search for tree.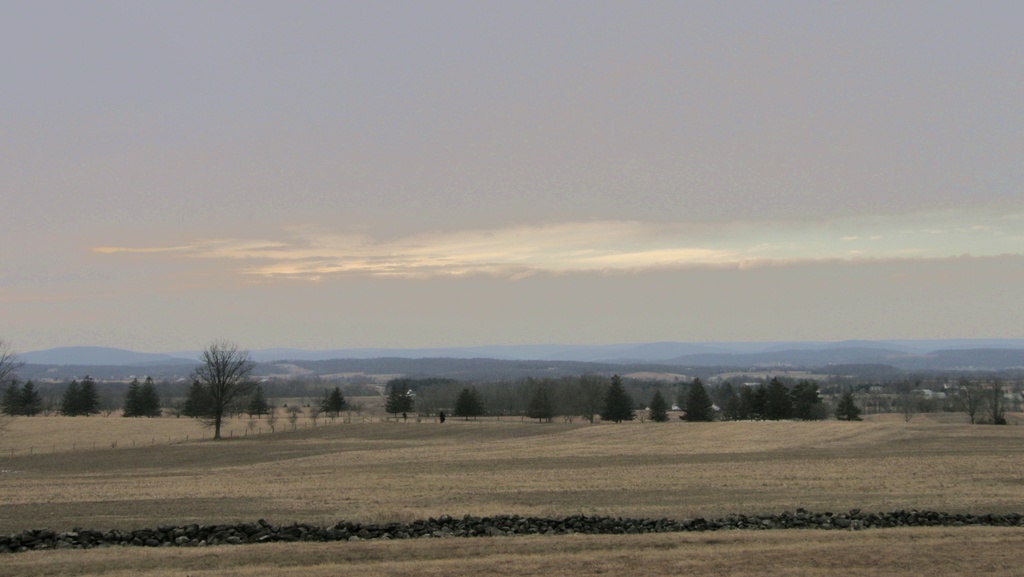
Found at 385 374 417 421.
